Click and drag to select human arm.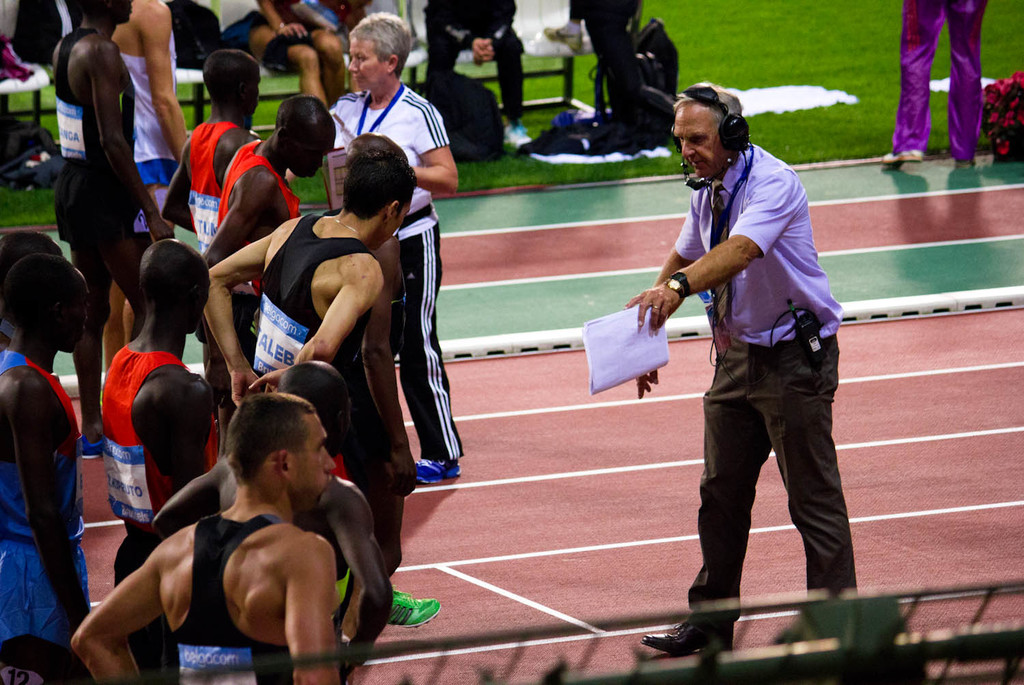
Selection: [632,180,714,404].
